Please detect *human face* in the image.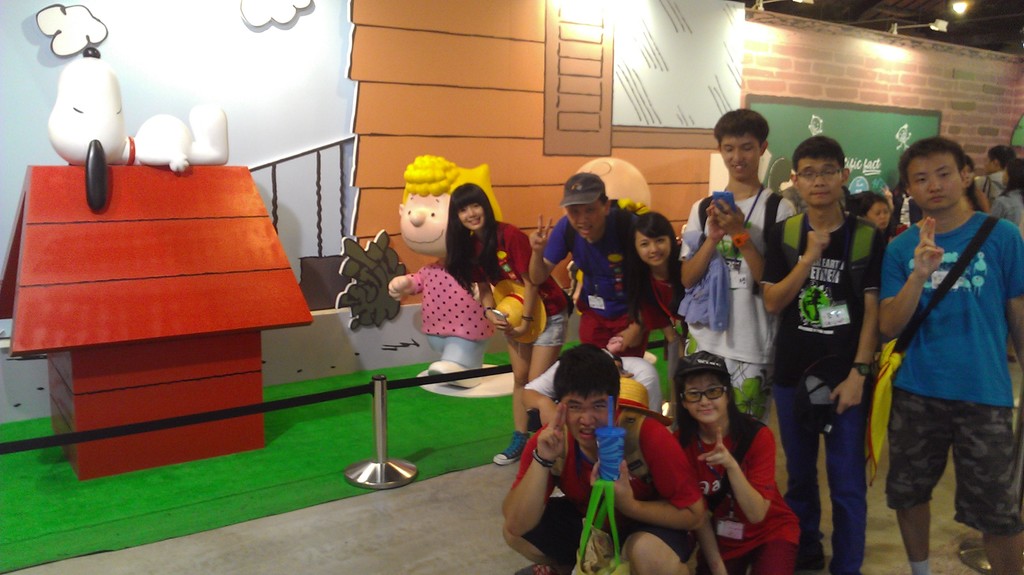
x1=797 y1=156 x2=841 y2=209.
